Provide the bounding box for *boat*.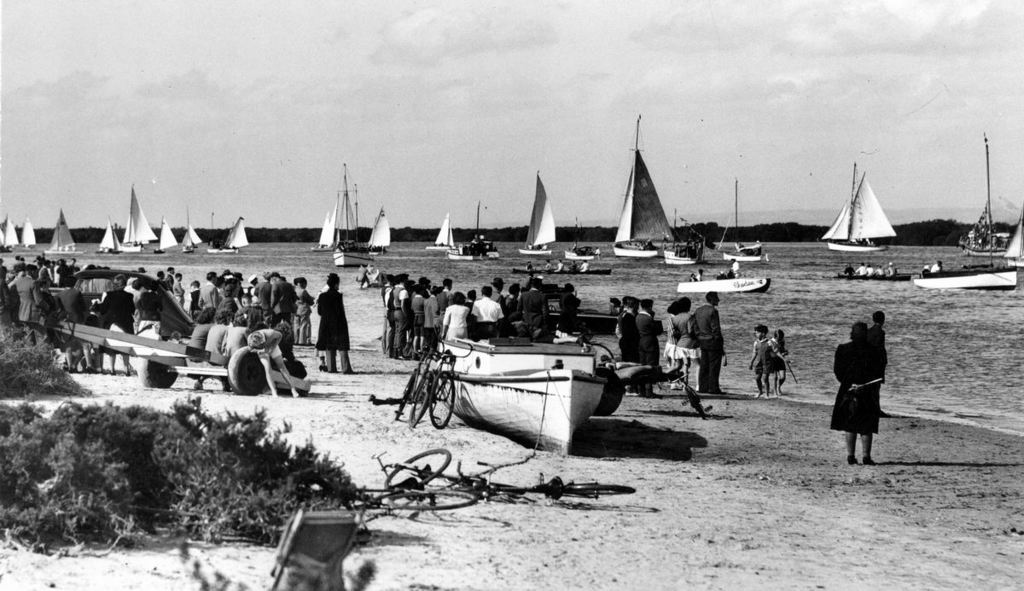
BBox(563, 221, 595, 262).
